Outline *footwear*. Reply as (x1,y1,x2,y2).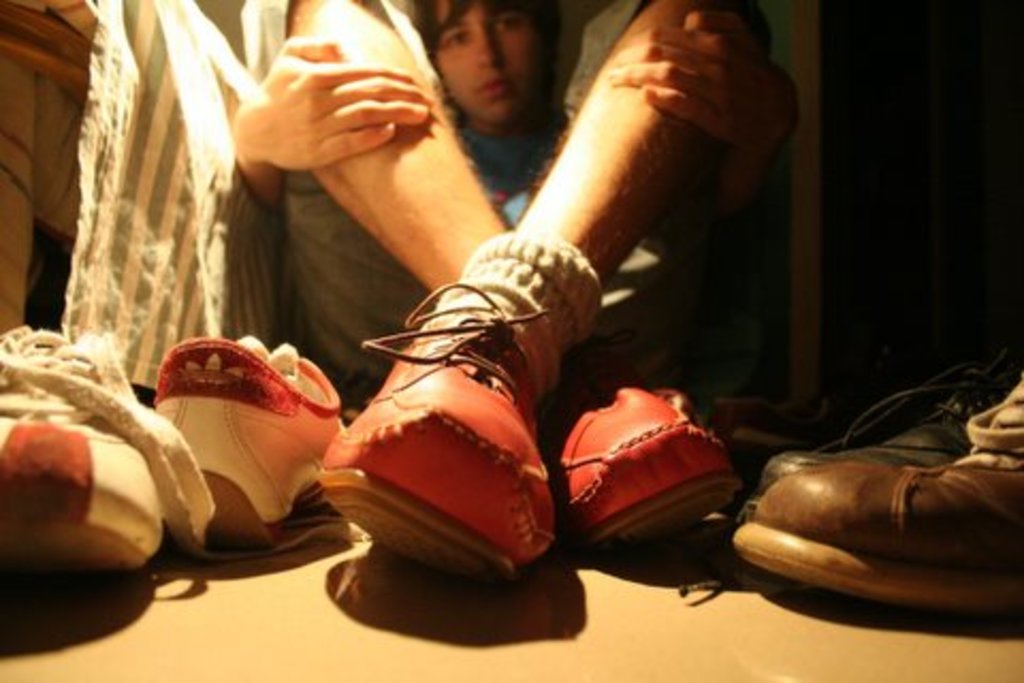
(732,380,1022,617).
